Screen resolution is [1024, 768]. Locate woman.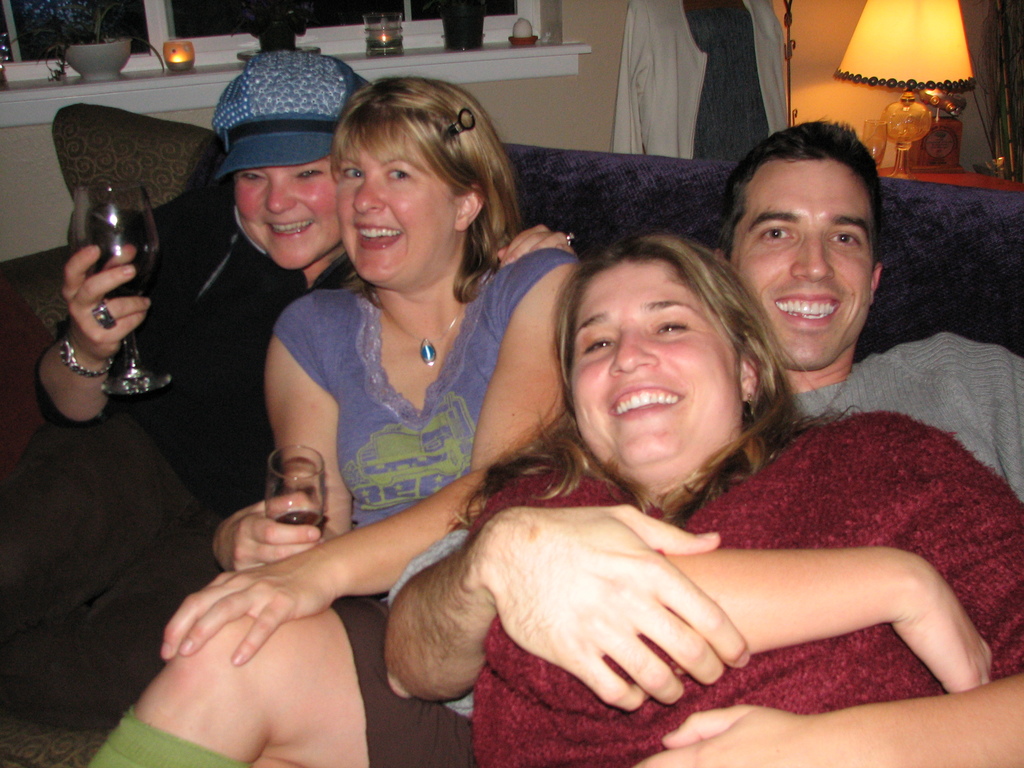
crop(33, 48, 575, 516).
